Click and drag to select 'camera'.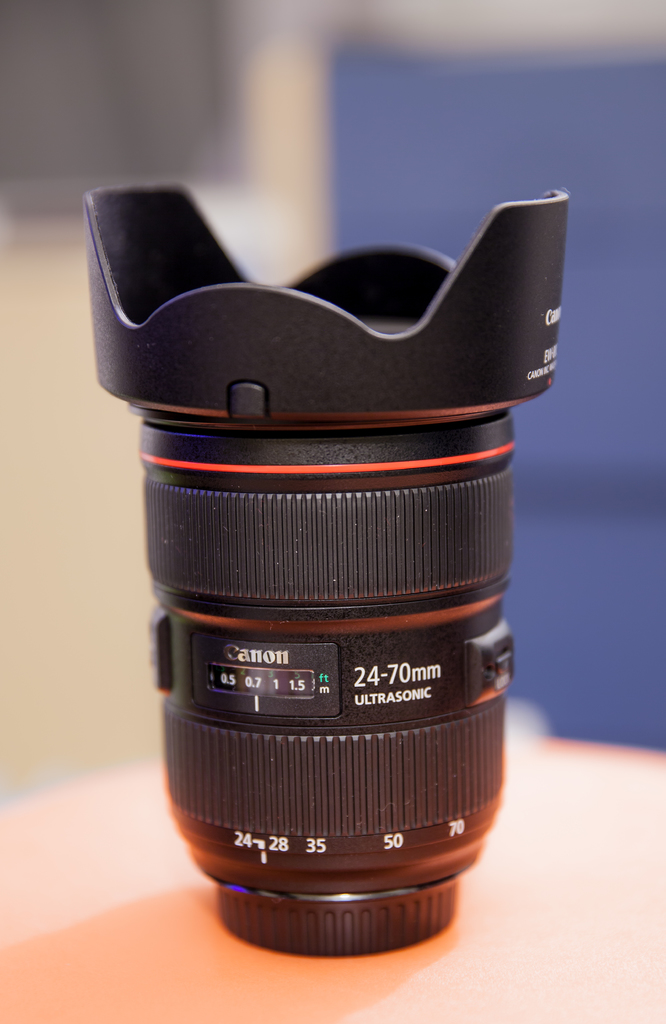
Selection: [83, 181, 575, 947].
